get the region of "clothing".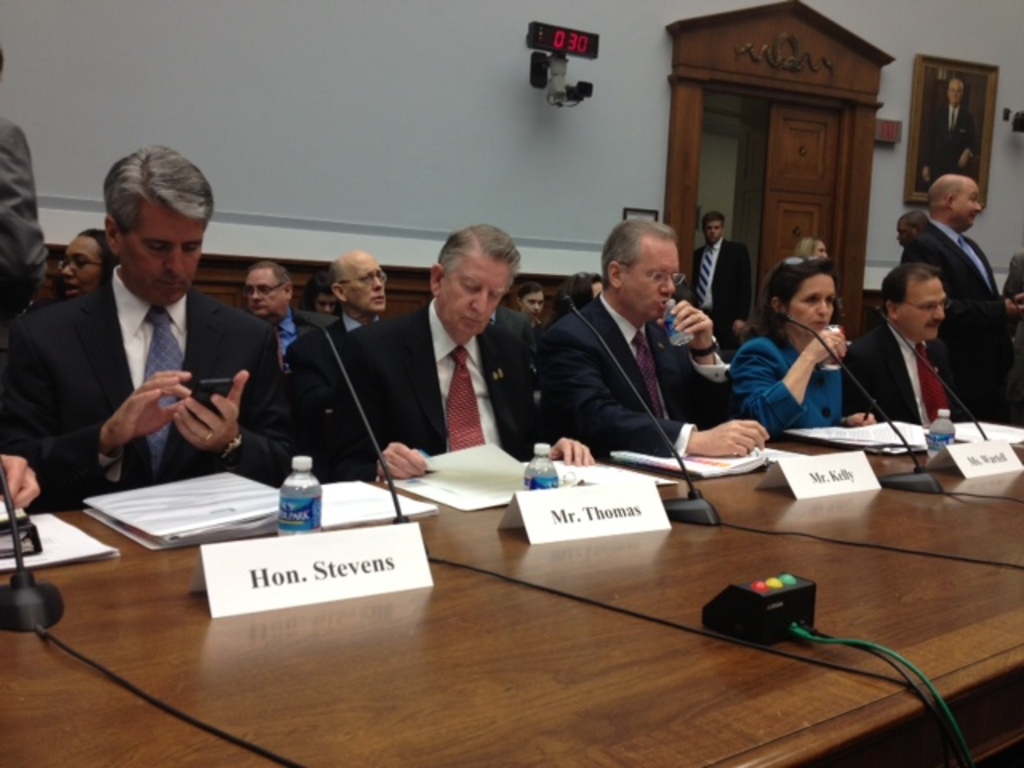
detection(893, 221, 1022, 422).
